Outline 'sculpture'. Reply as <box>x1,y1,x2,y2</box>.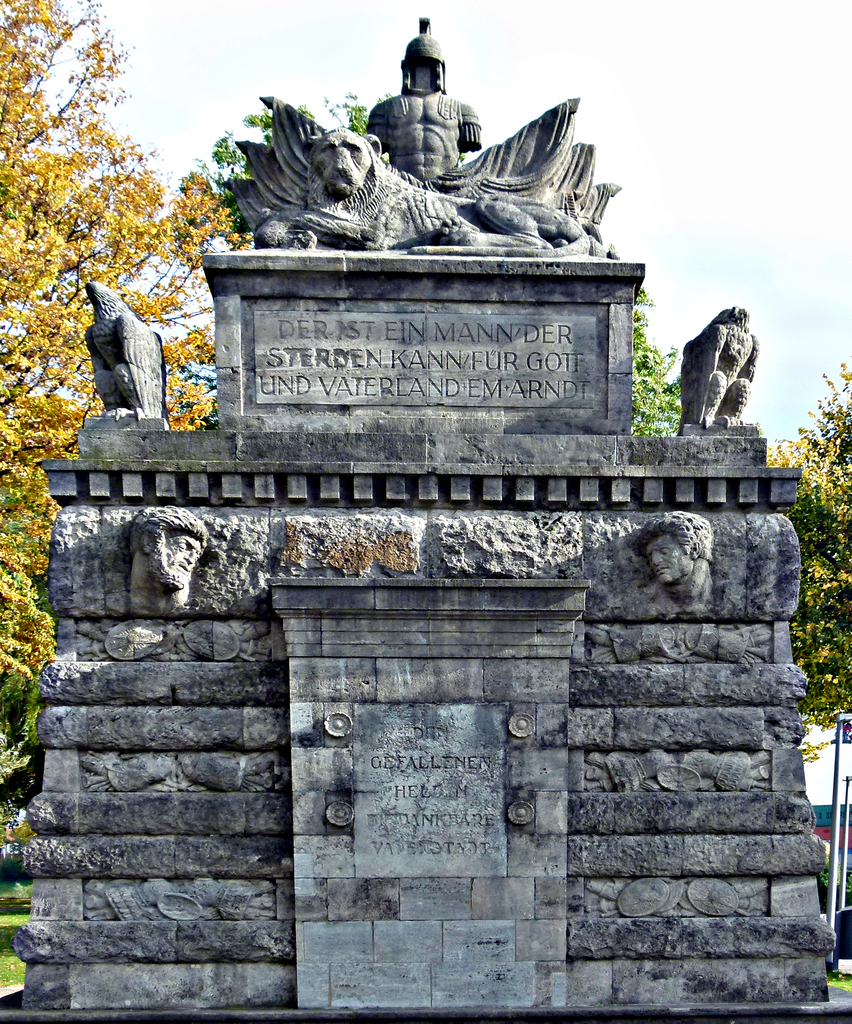
<box>79,268,175,426</box>.
